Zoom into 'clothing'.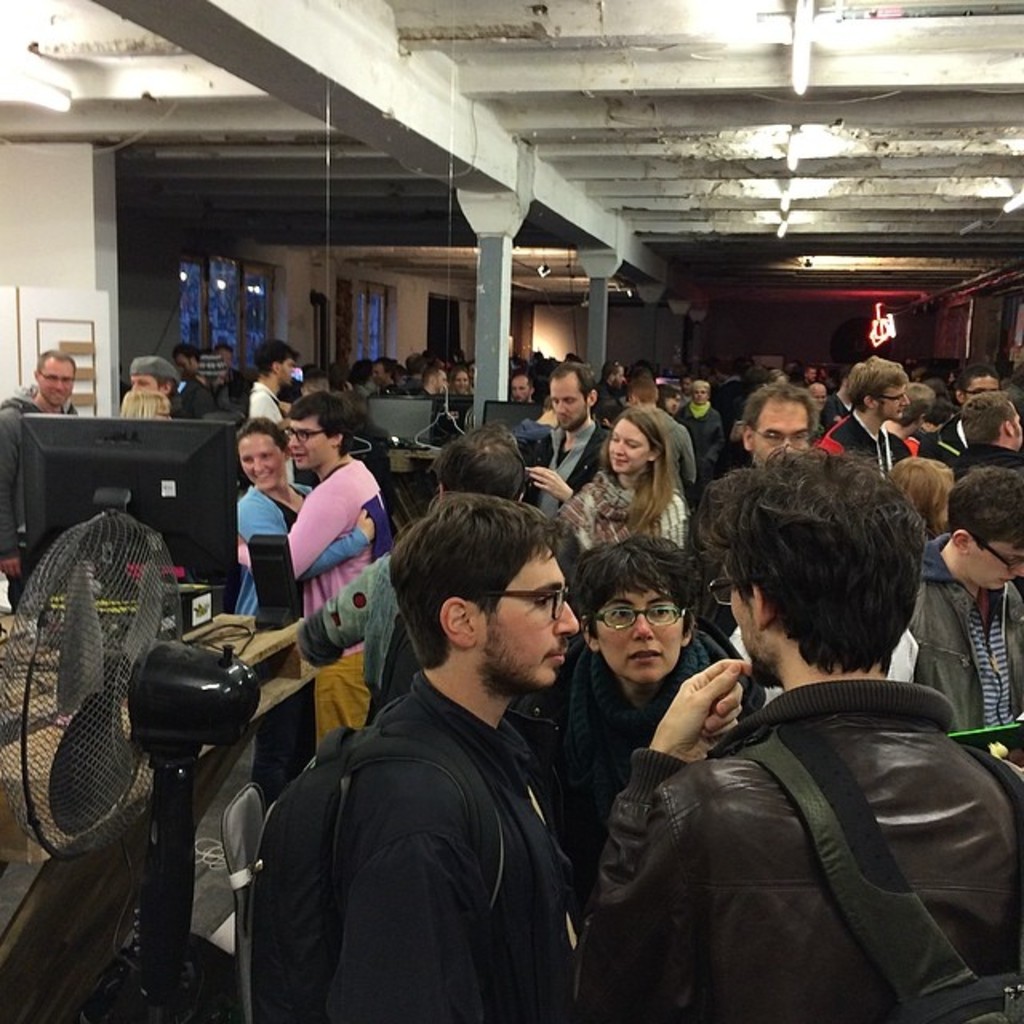
Zoom target: 587,674,1022,1022.
